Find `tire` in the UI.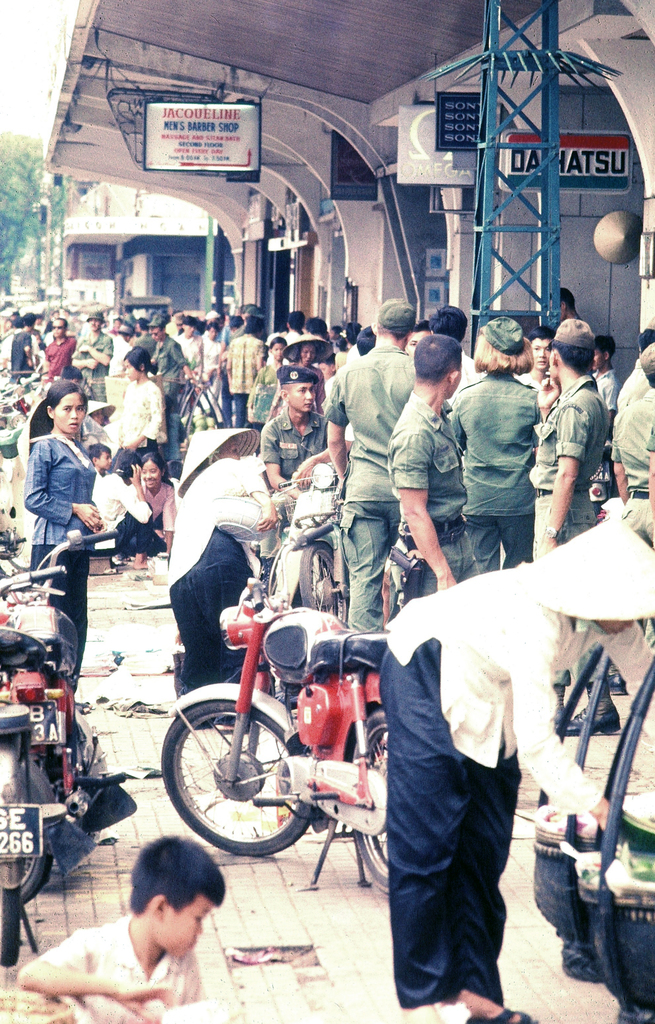
UI element at bbox=(8, 758, 59, 903).
